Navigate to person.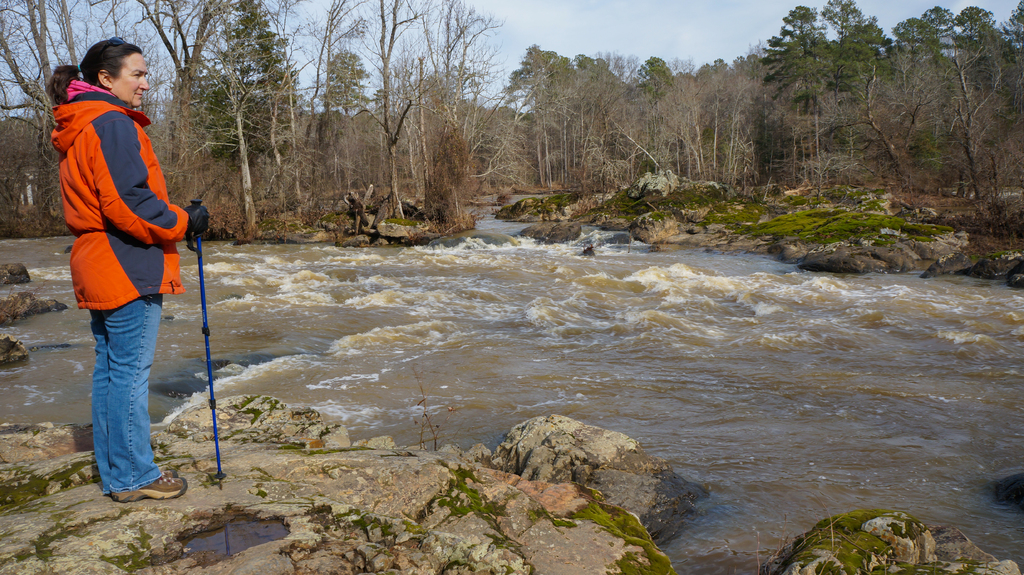
Navigation target: [59,12,204,499].
